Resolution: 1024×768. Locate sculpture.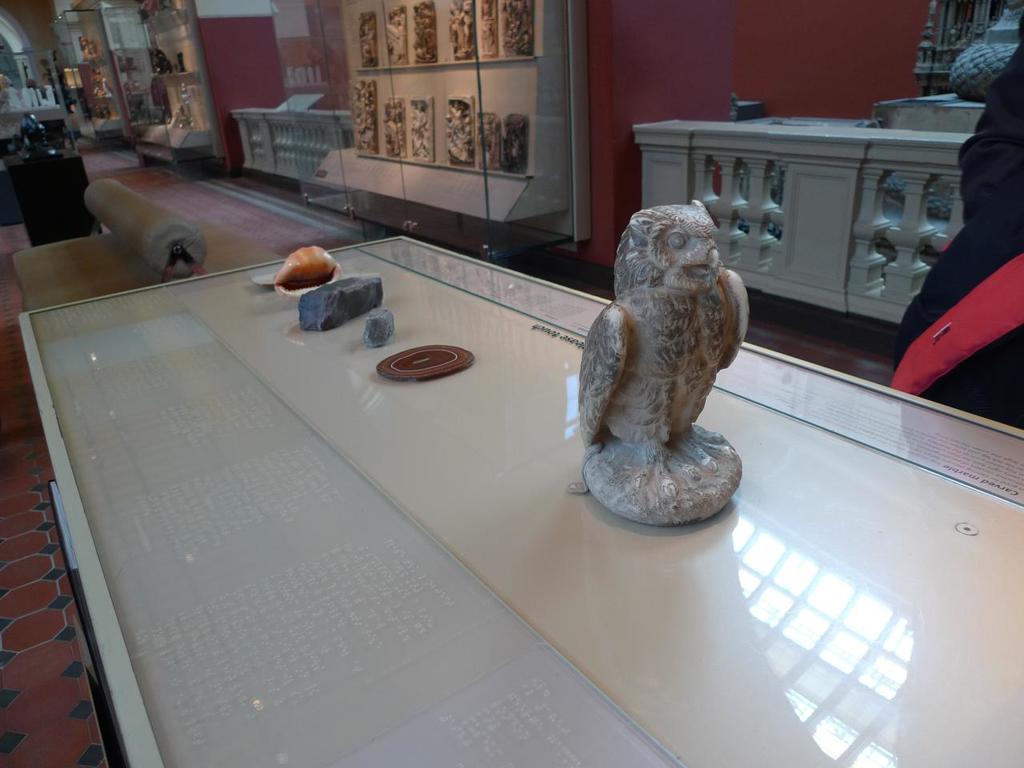
crop(152, 43, 176, 73).
